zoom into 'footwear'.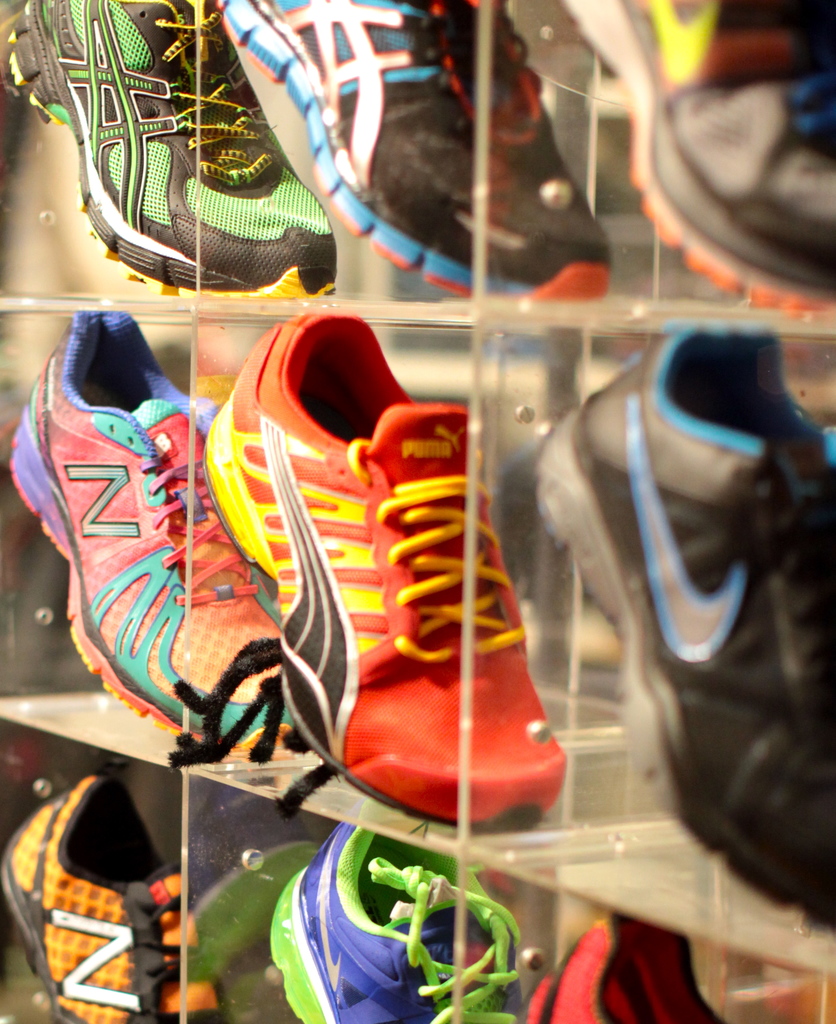
Zoom target: select_region(272, 346, 560, 842).
